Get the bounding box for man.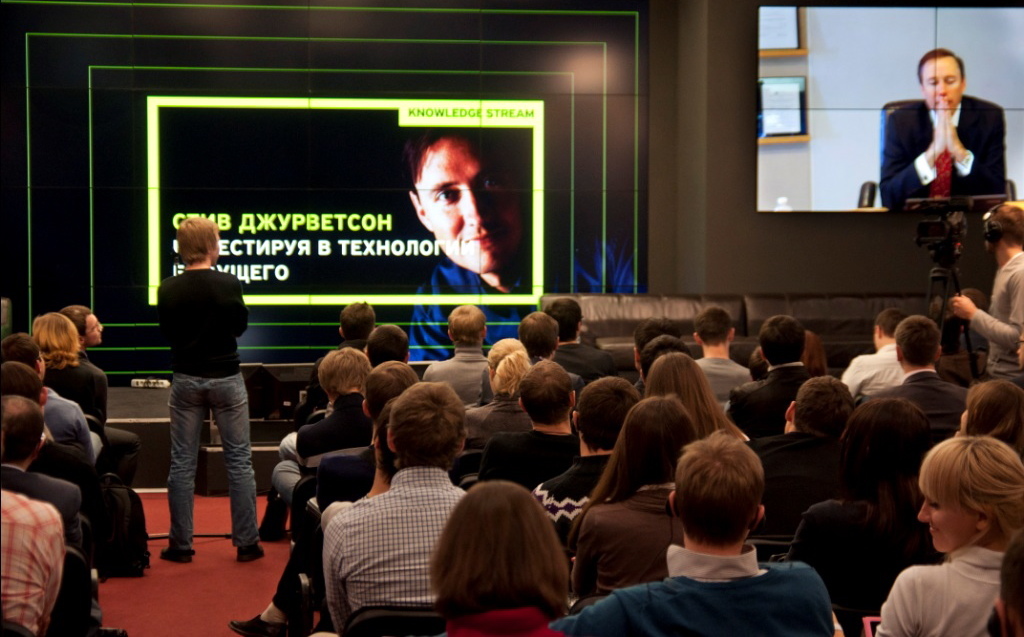
Rect(489, 361, 586, 486).
